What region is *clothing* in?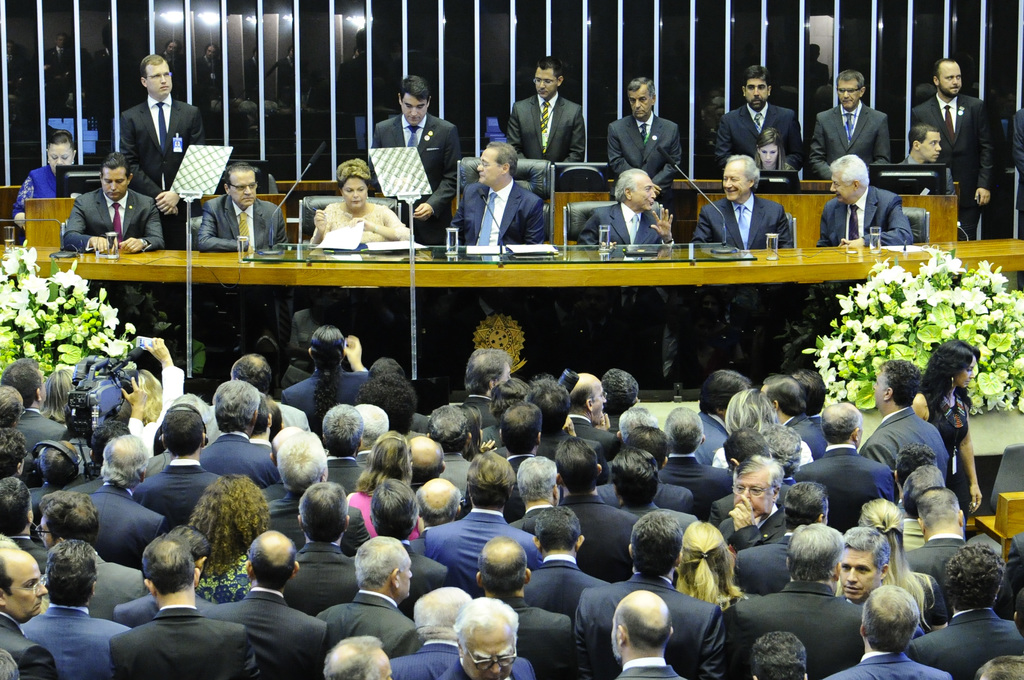
select_region(690, 192, 791, 245).
